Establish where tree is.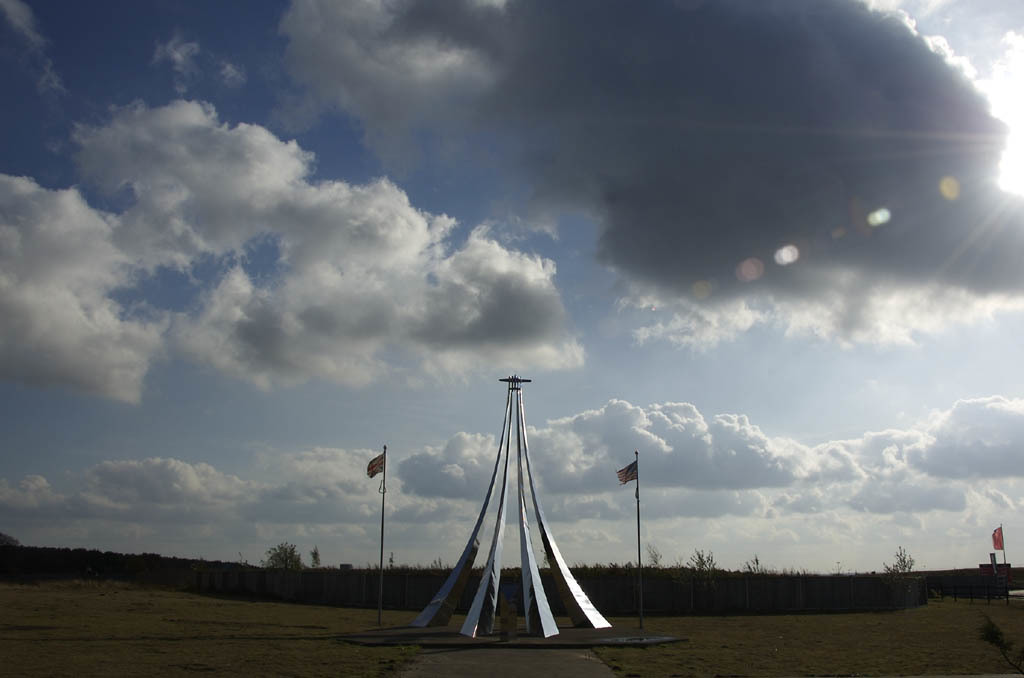
Established at 258/540/305/598.
